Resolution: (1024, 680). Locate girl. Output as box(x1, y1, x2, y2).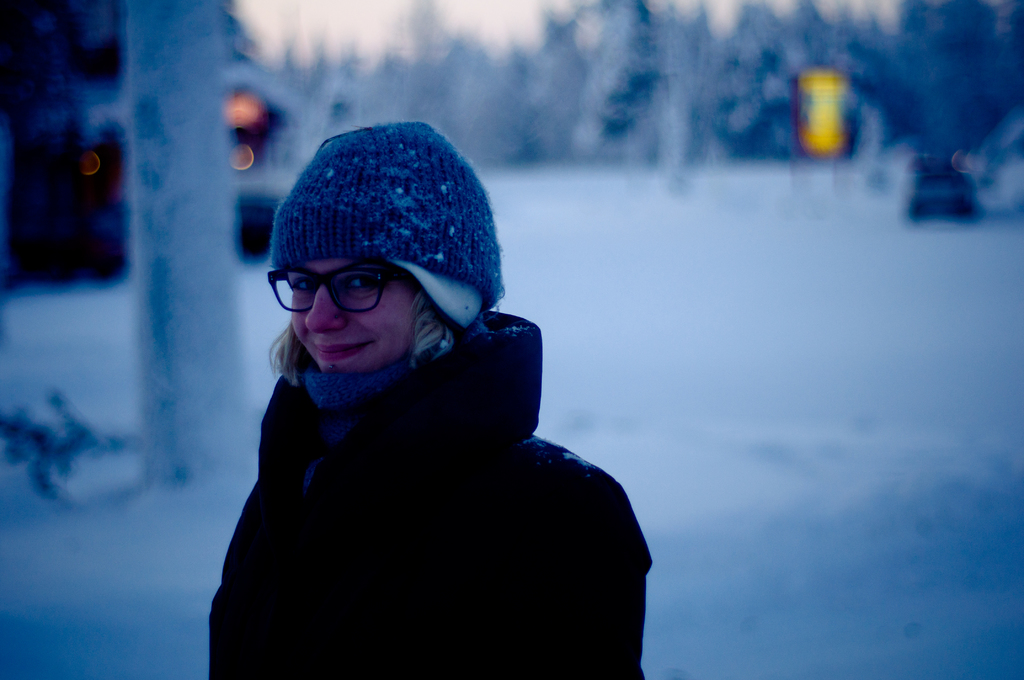
box(196, 140, 602, 672).
